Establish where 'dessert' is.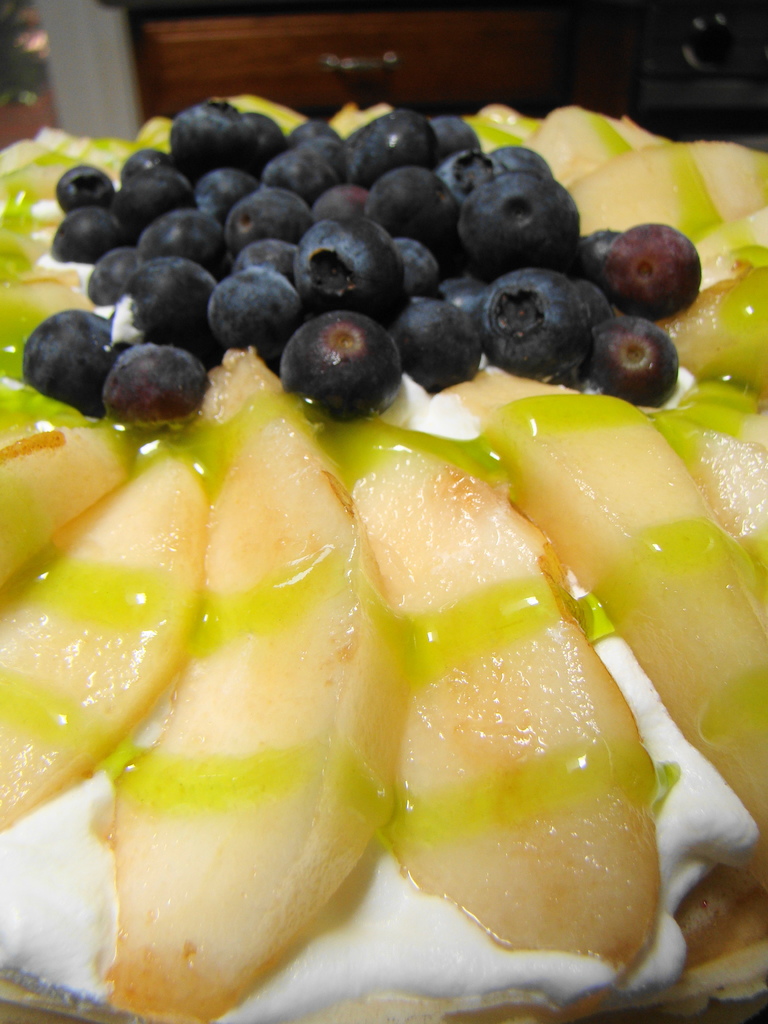
Established at bbox=[312, 230, 370, 288].
